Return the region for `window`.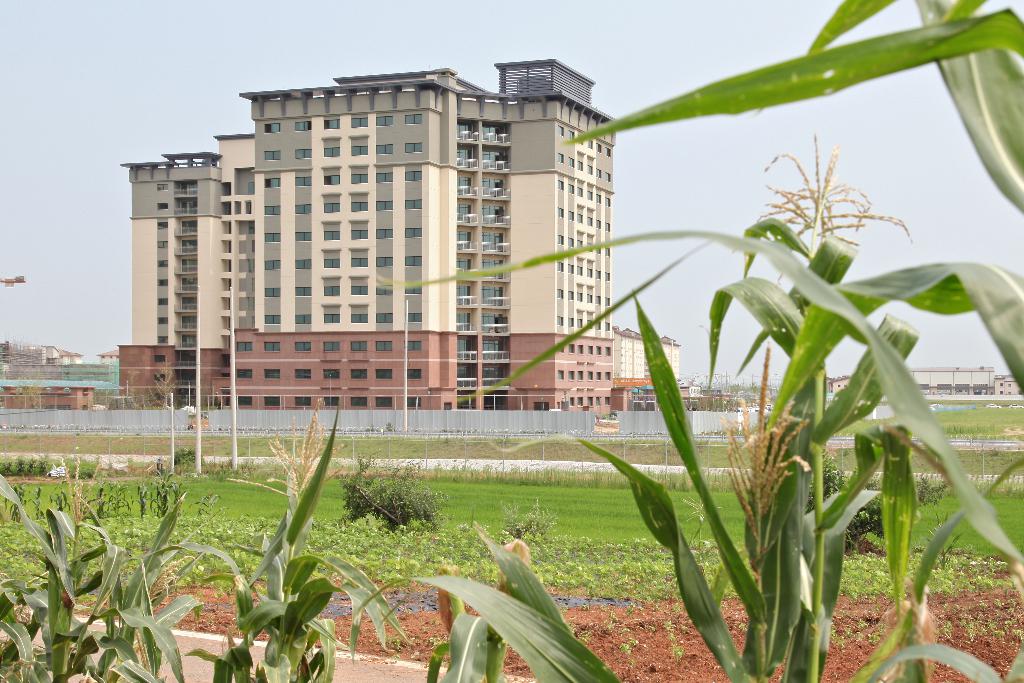
(588, 397, 592, 406).
